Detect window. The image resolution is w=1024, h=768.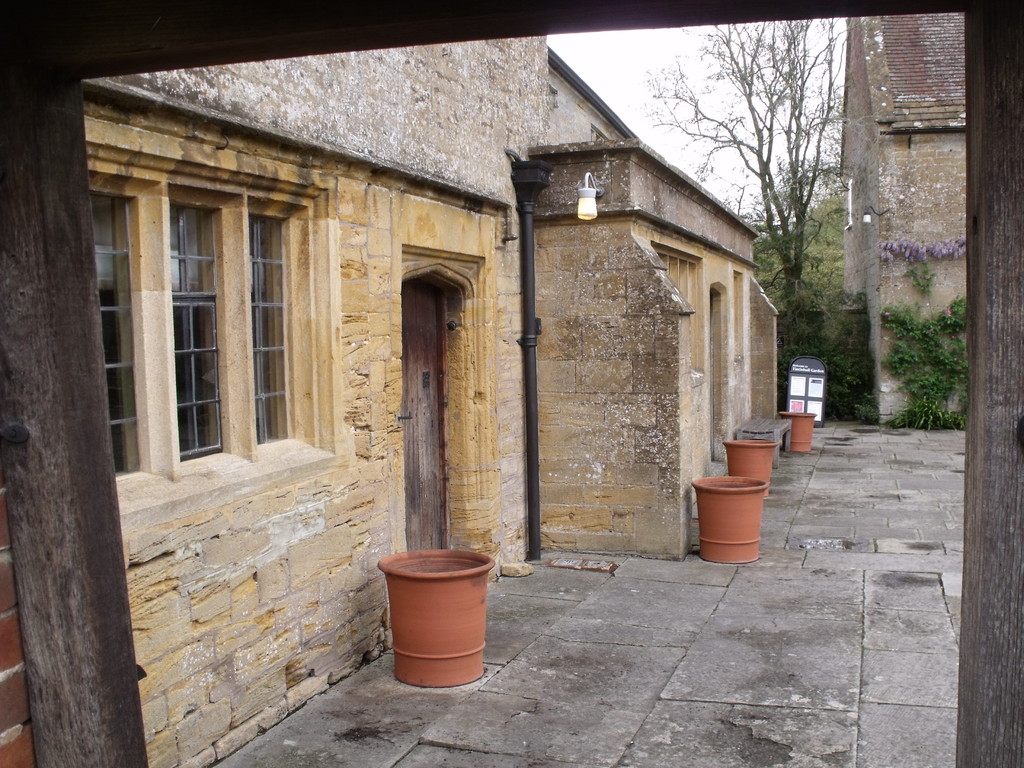
locate(130, 135, 244, 488).
